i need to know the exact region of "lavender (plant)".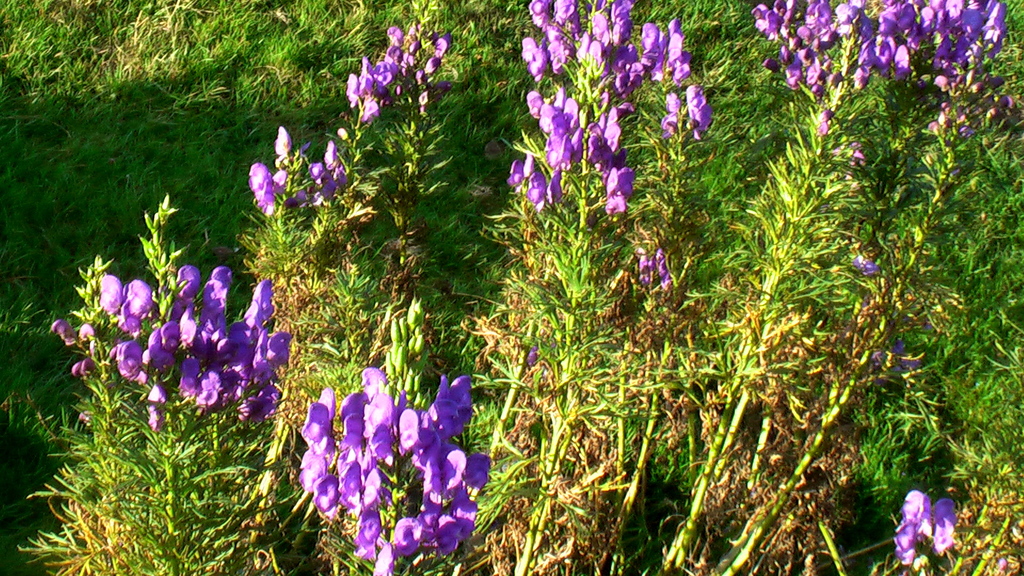
Region: detection(884, 484, 970, 575).
